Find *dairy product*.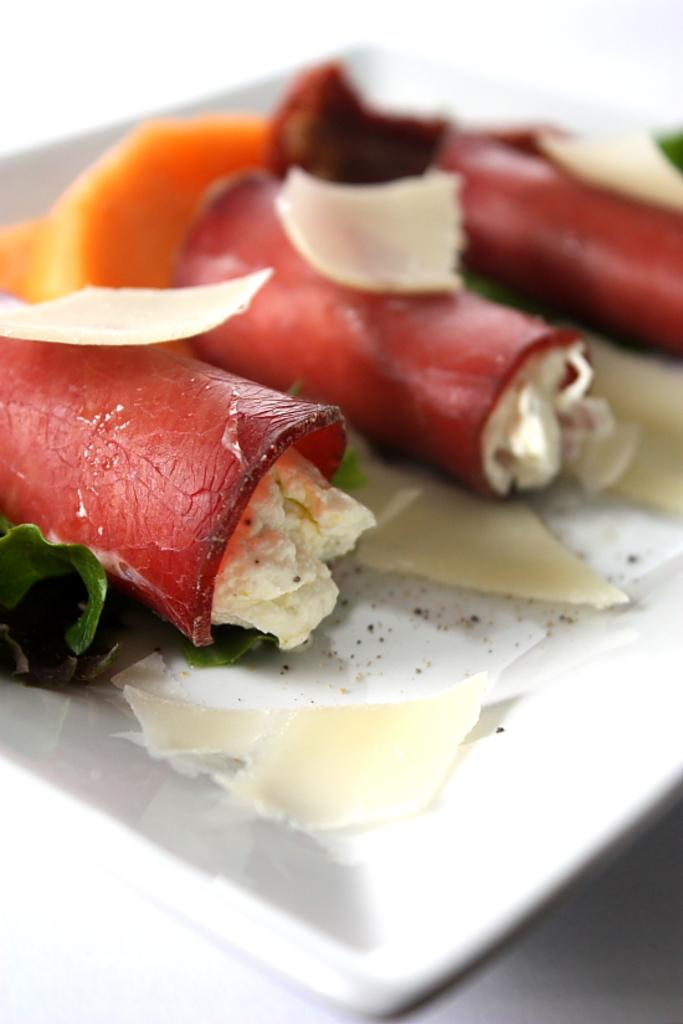
x1=0 y1=274 x2=274 y2=344.
